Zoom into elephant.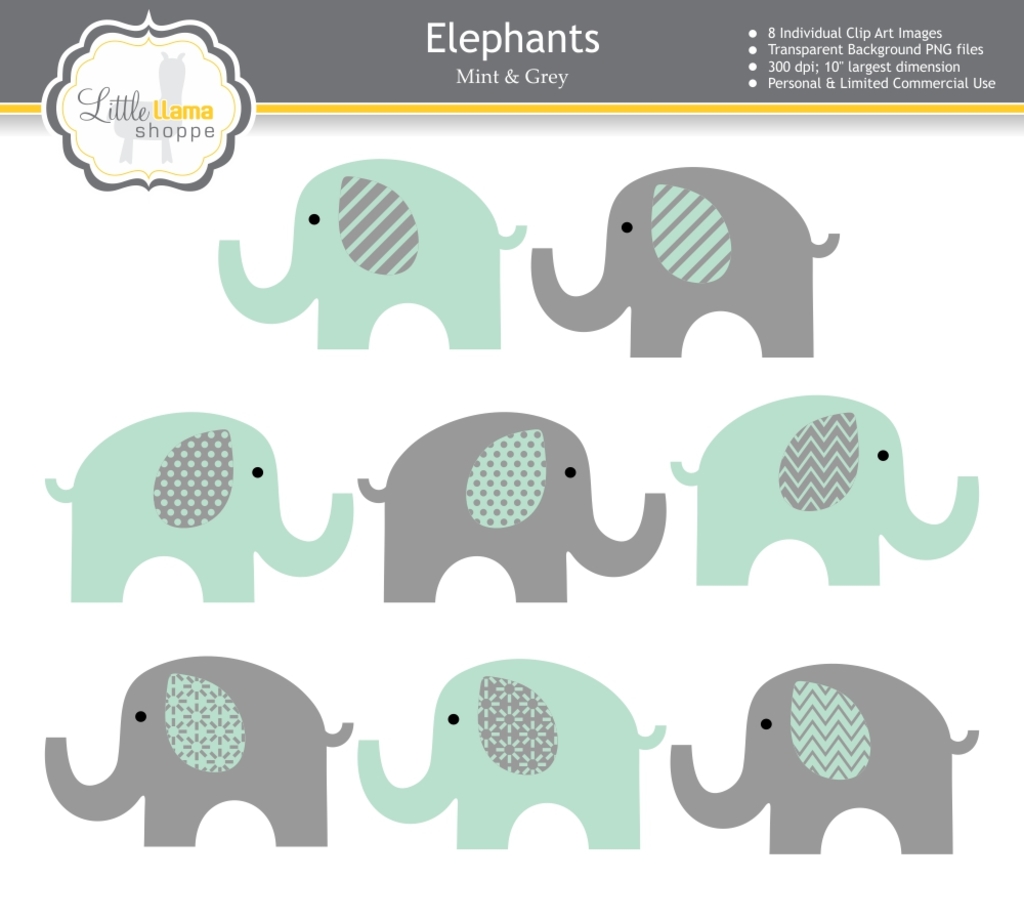
Zoom target: (left=210, top=169, right=551, bottom=363).
